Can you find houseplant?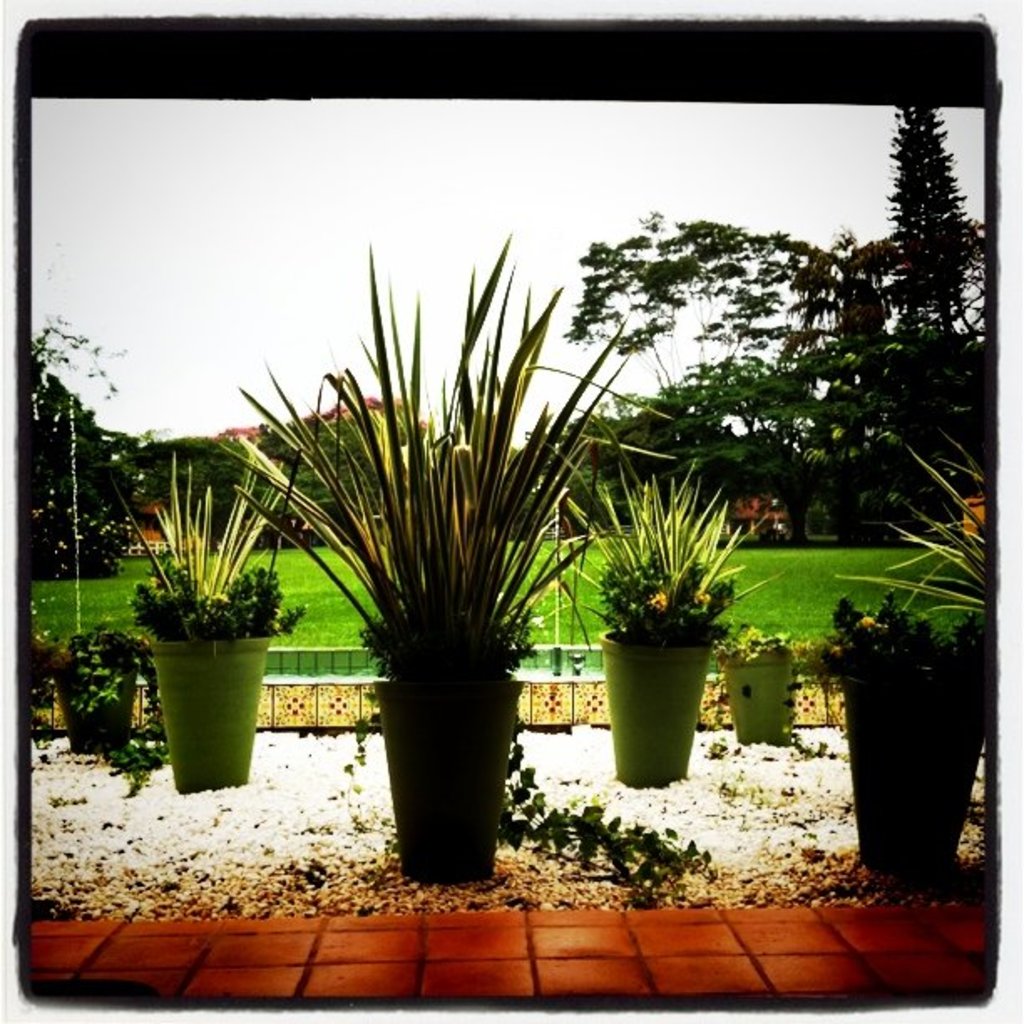
Yes, bounding box: Rect(44, 617, 171, 771).
